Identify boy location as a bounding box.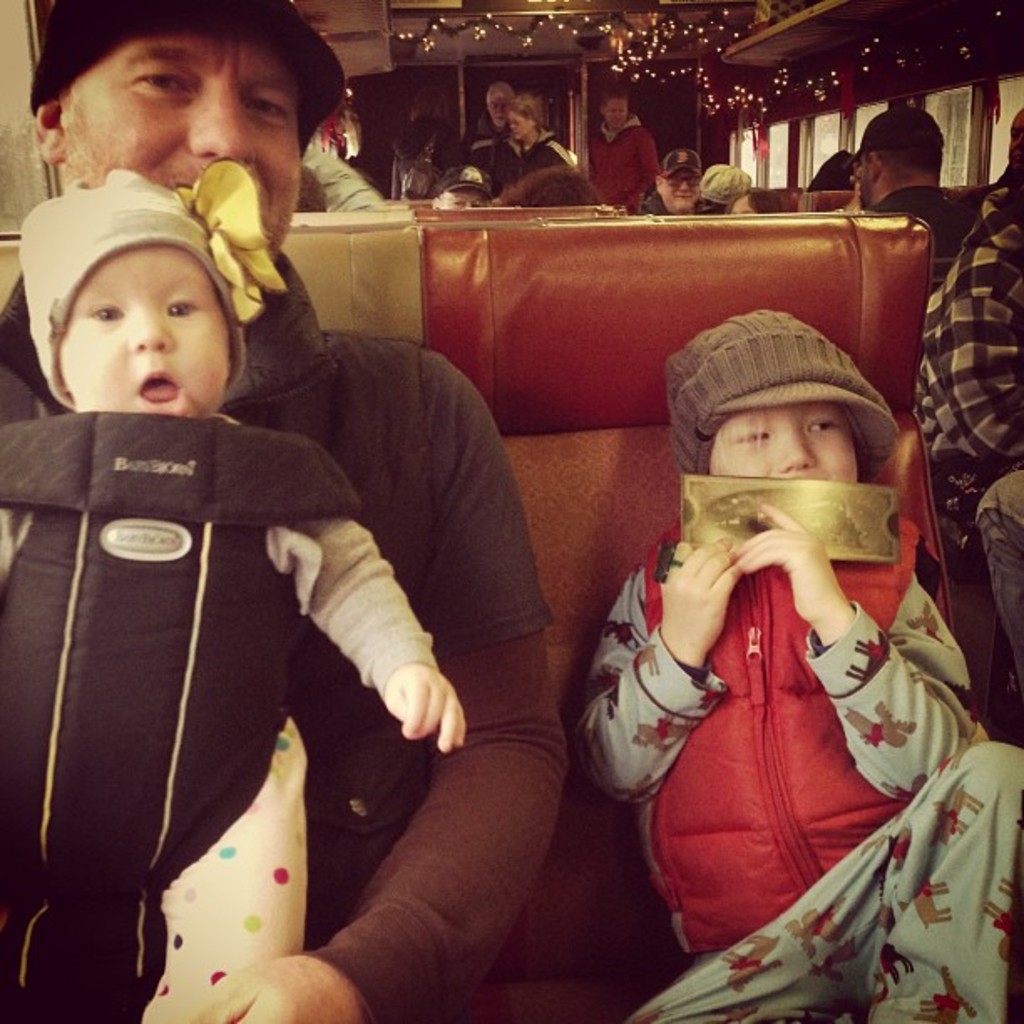
region(577, 308, 1022, 1022).
